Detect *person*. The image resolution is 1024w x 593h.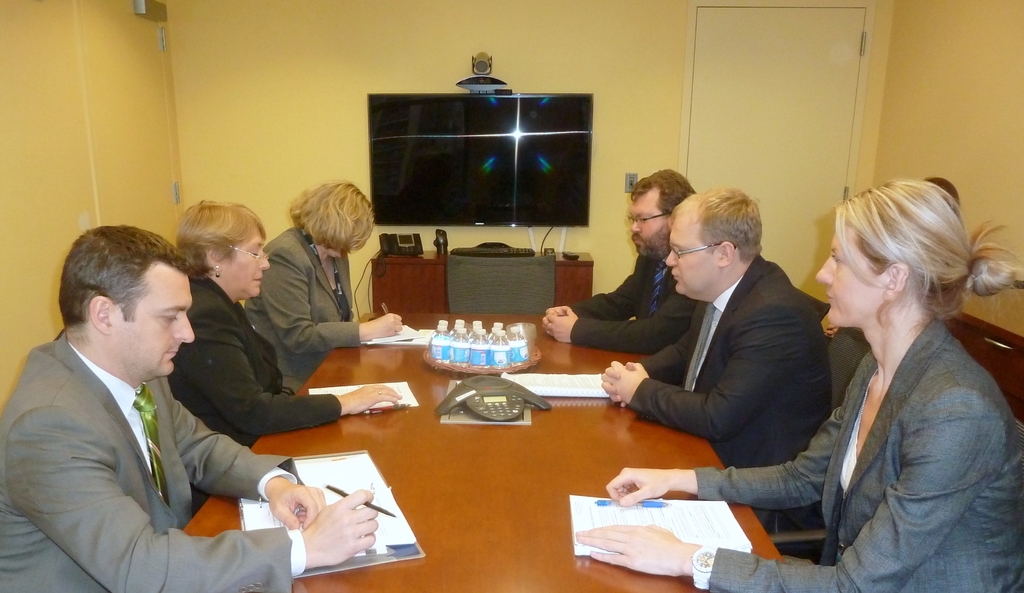
<bbox>576, 180, 1023, 592</bbox>.
